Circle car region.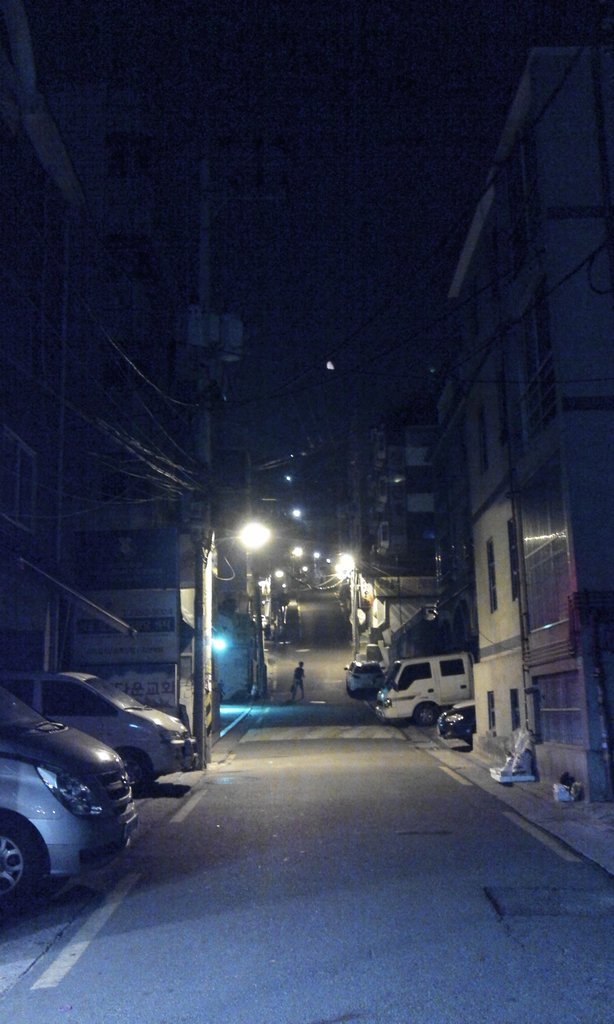
Region: box(337, 657, 382, 705).
